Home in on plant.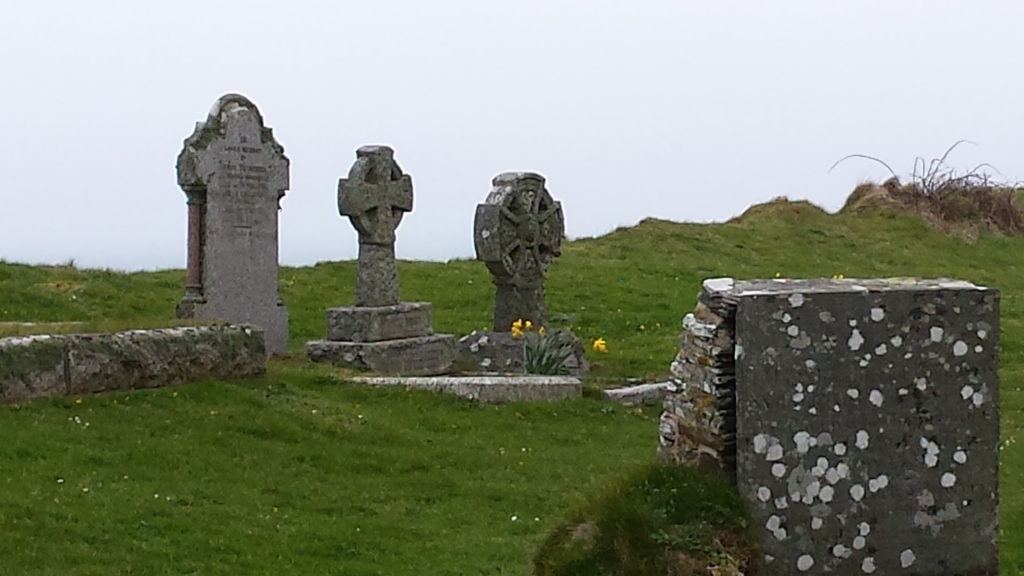
Homed in at left=649, top=517, right=772, bottom=575.
